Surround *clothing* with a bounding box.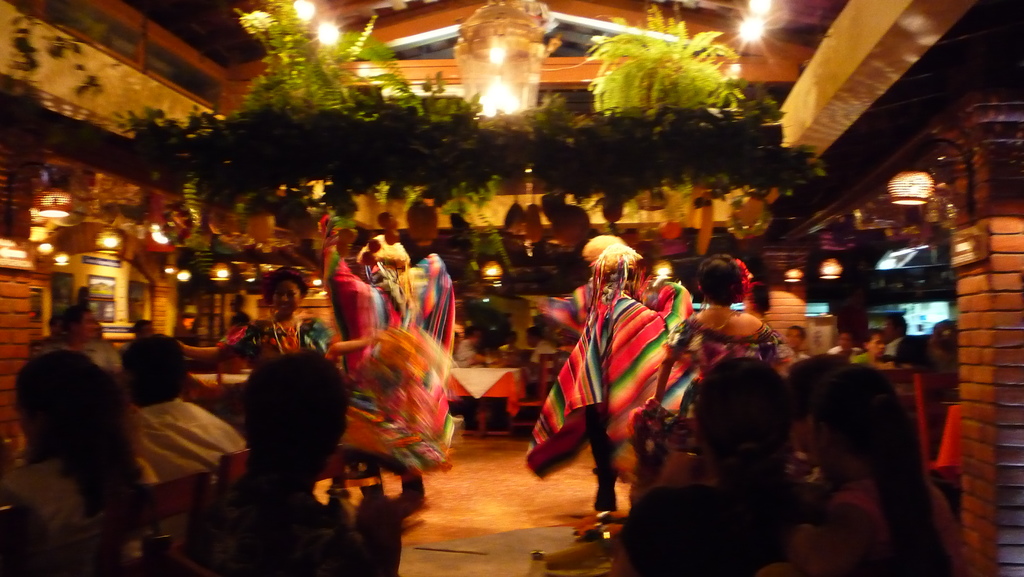
bbox=[666, 317, 785, 419].
